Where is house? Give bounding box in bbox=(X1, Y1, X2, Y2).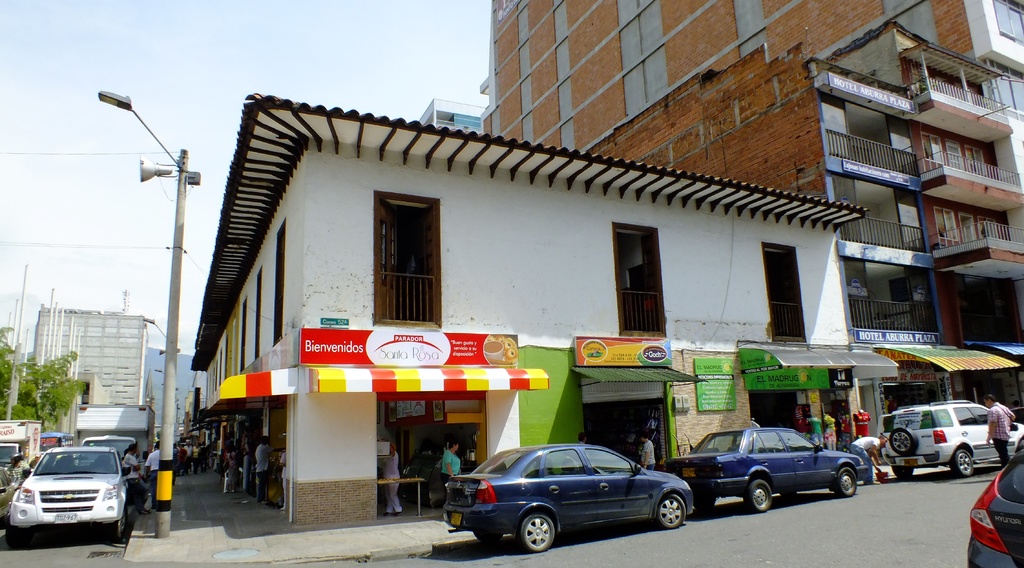
bbox=(190, 95, 897, 514).
